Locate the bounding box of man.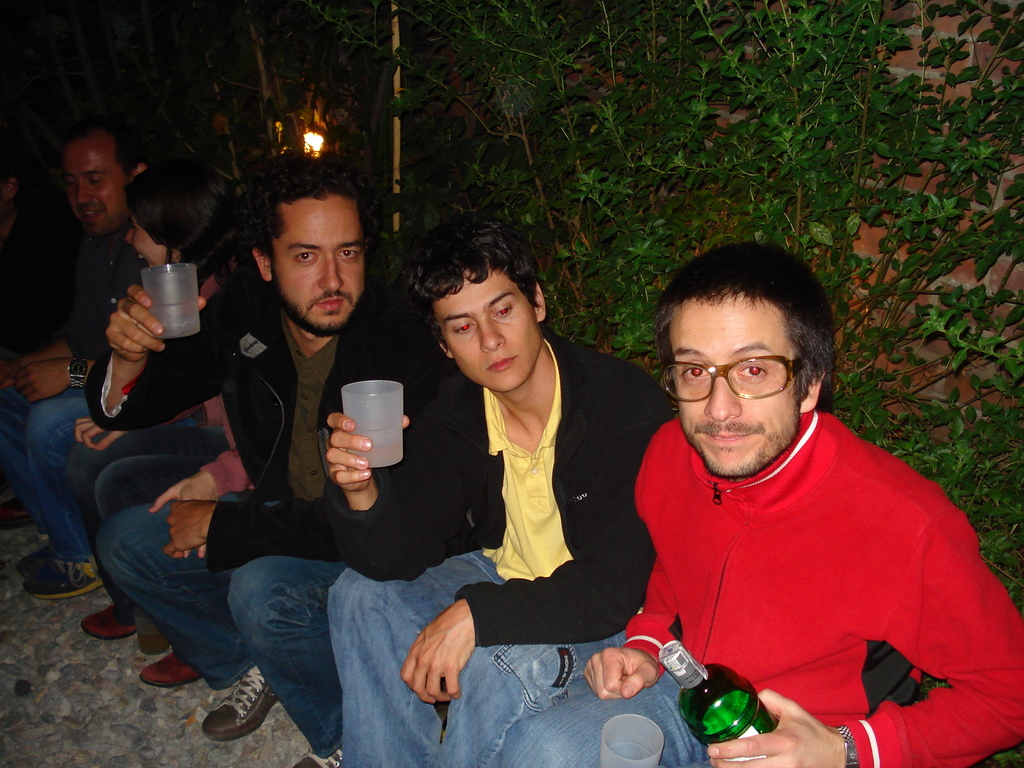
Bounding box: pyautogui.locateOnScreen(321, 208, 676, 767).
